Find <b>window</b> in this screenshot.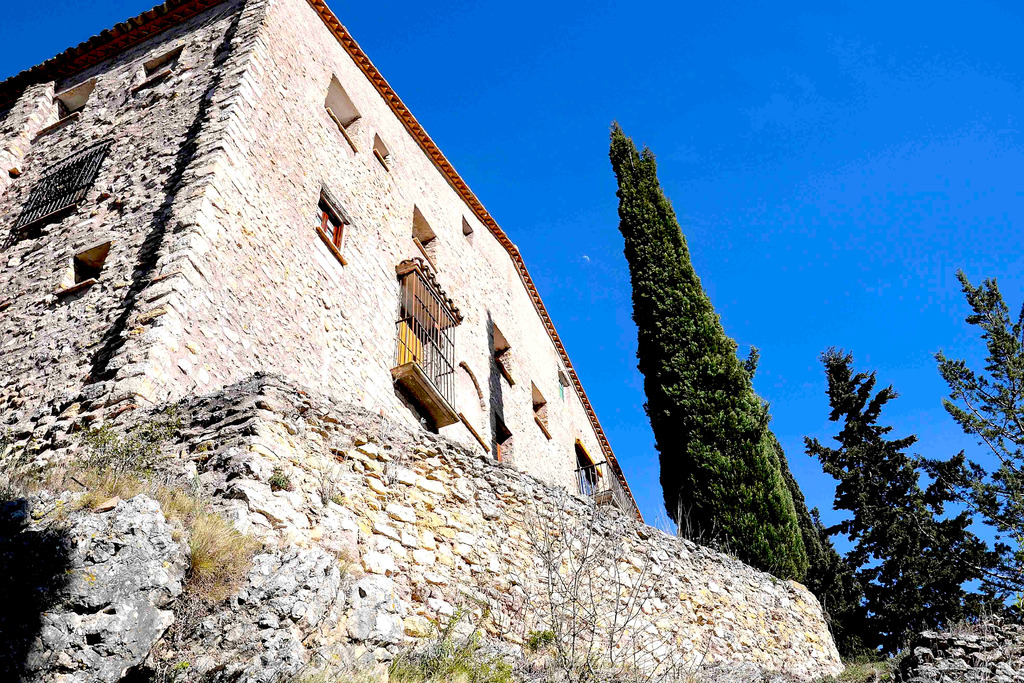
The bounding box for <b>window</b> is 394 256 463 431.
